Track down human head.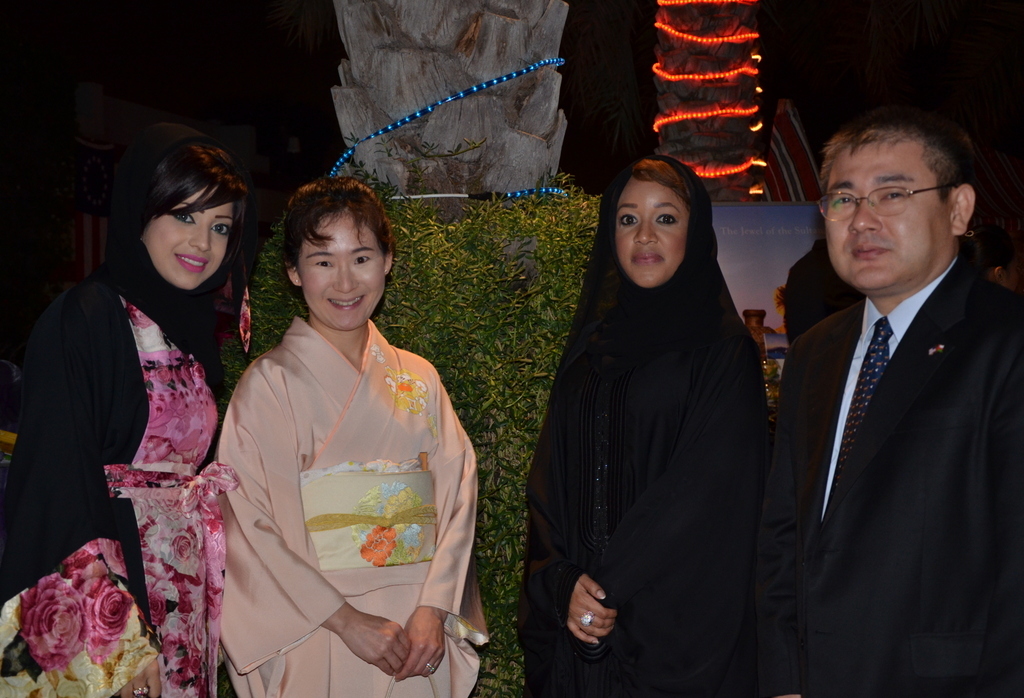
Tracked to box(261, 169, 399, 326).
